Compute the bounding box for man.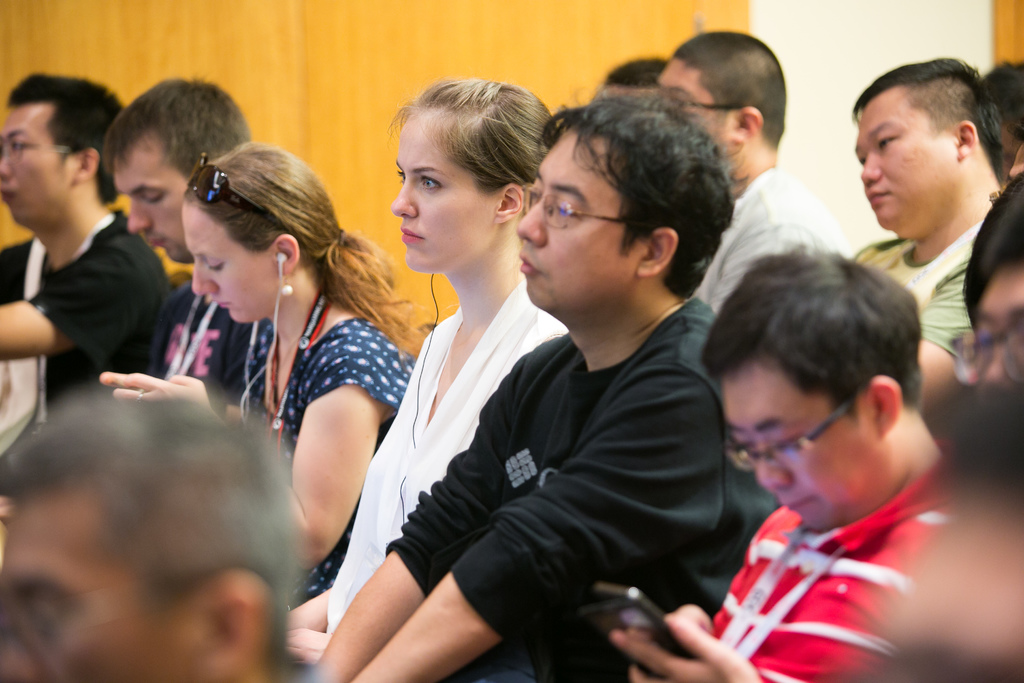
bbox=(850, 56, 1015, 424).
